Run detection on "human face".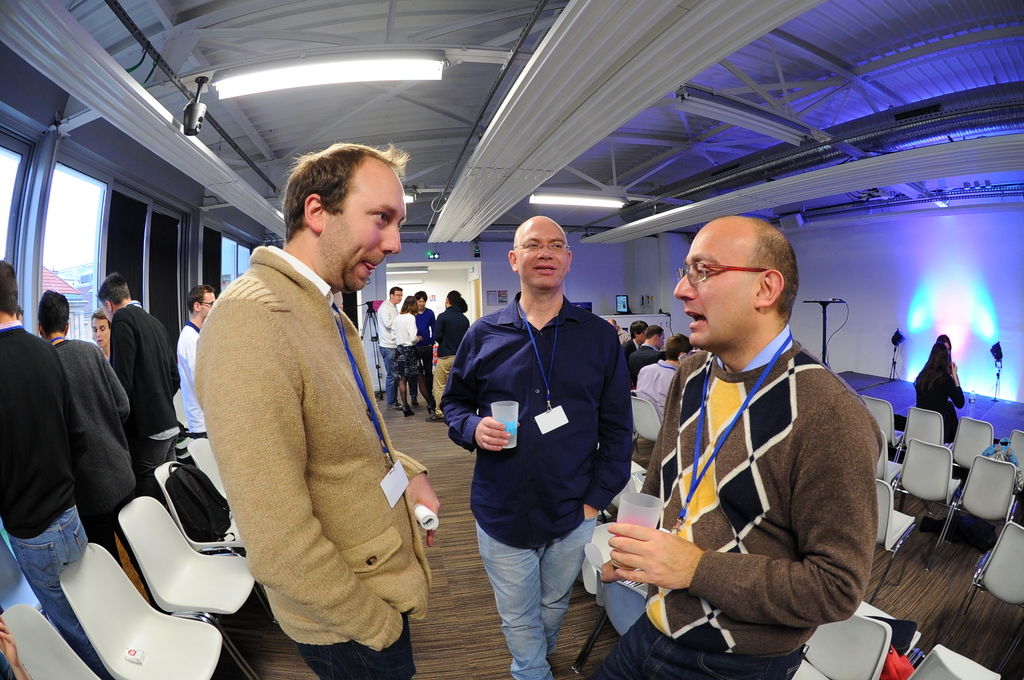
Result: [669,216,765,349].
